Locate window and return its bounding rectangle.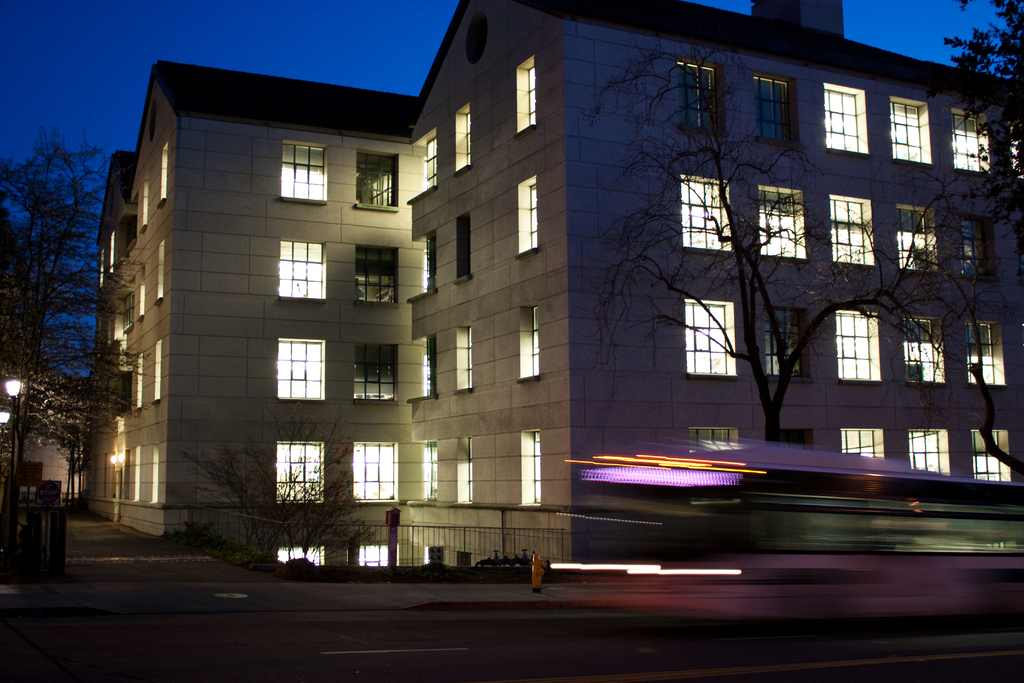
[276, 441, 323, 502].
